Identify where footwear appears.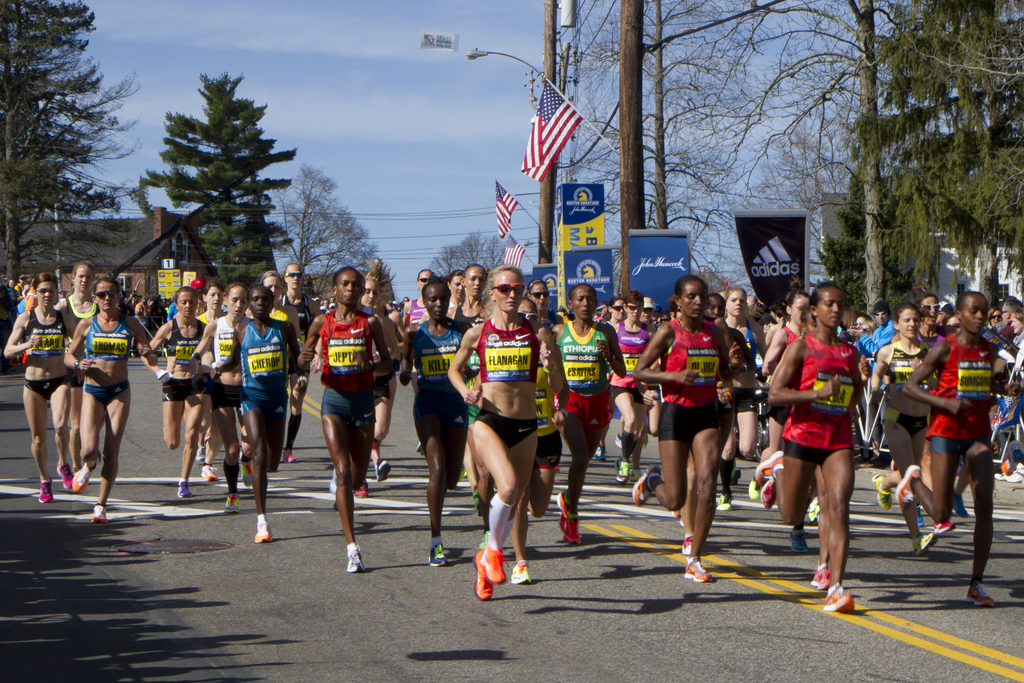
Appears at box(933, 520, 957, 532).
